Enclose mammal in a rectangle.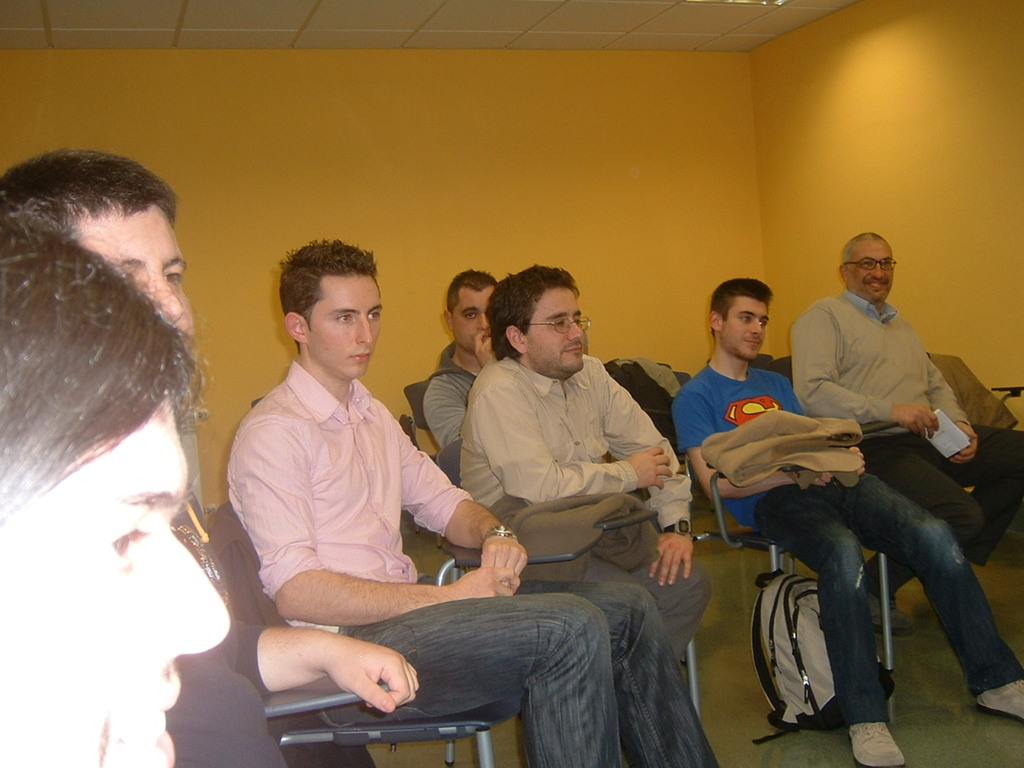
rect(222, 234, 719, 767).
